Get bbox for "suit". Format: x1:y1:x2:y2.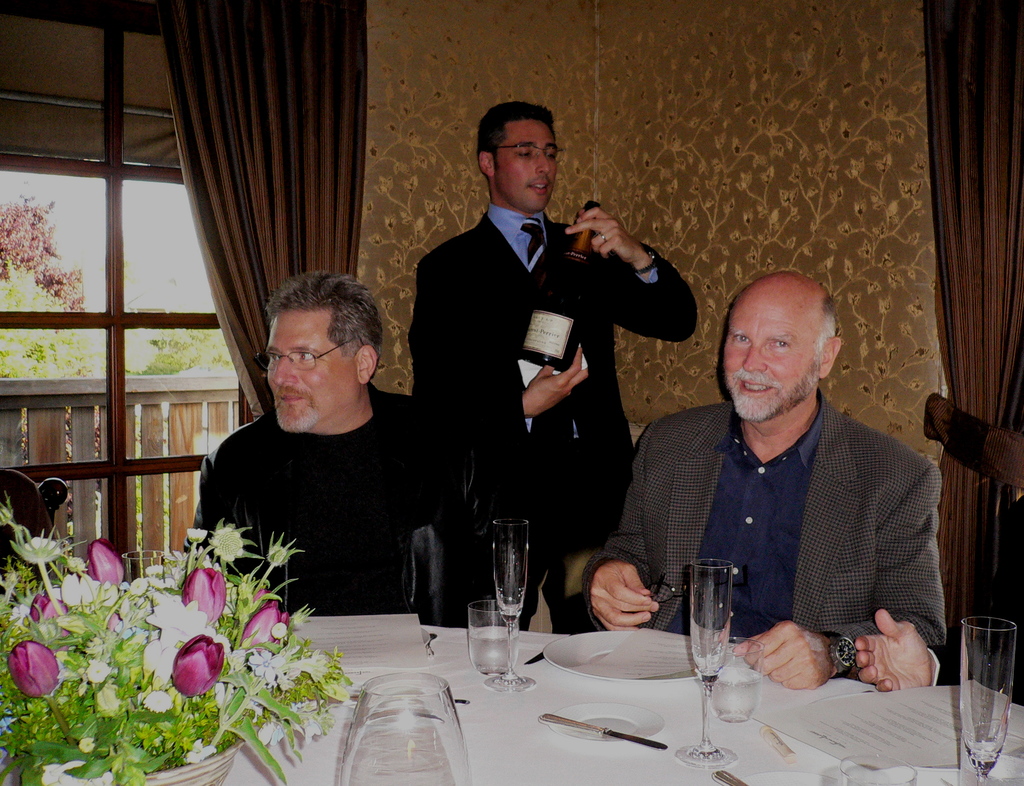
403:200:698:634.
